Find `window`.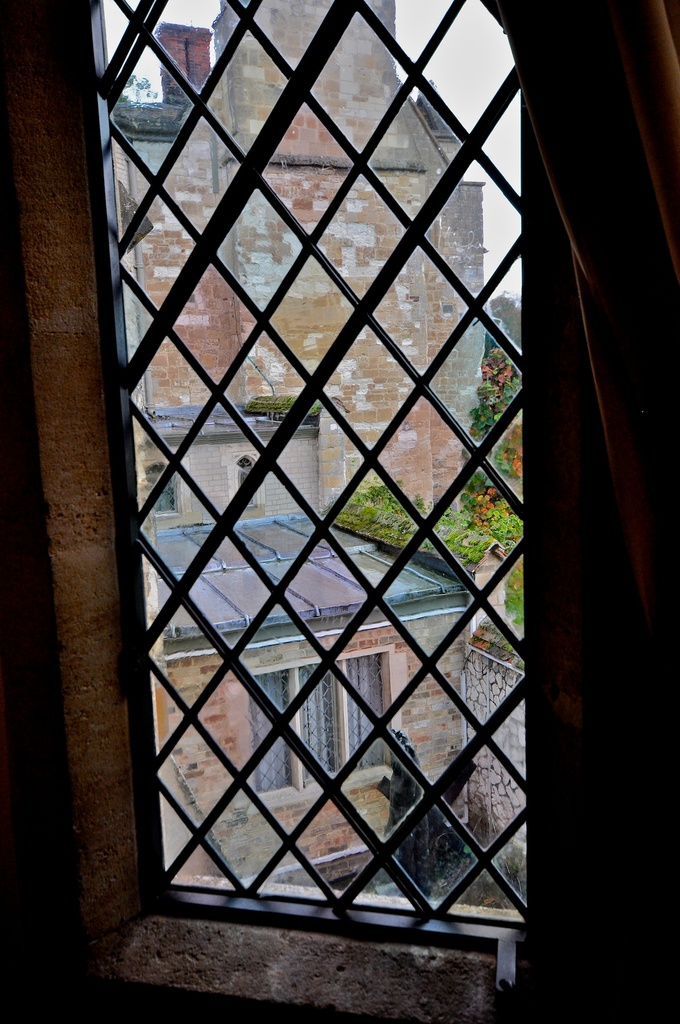
region(237, 460, 261, 516).
